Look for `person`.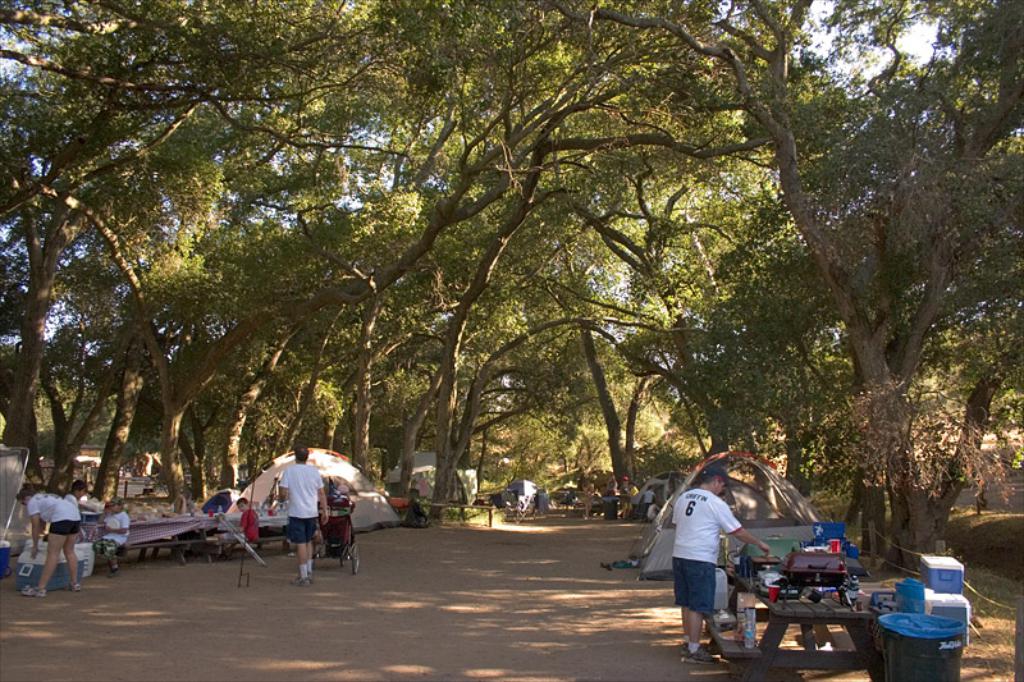
Found: [left=649, top=502, right=659, bottom=521].
